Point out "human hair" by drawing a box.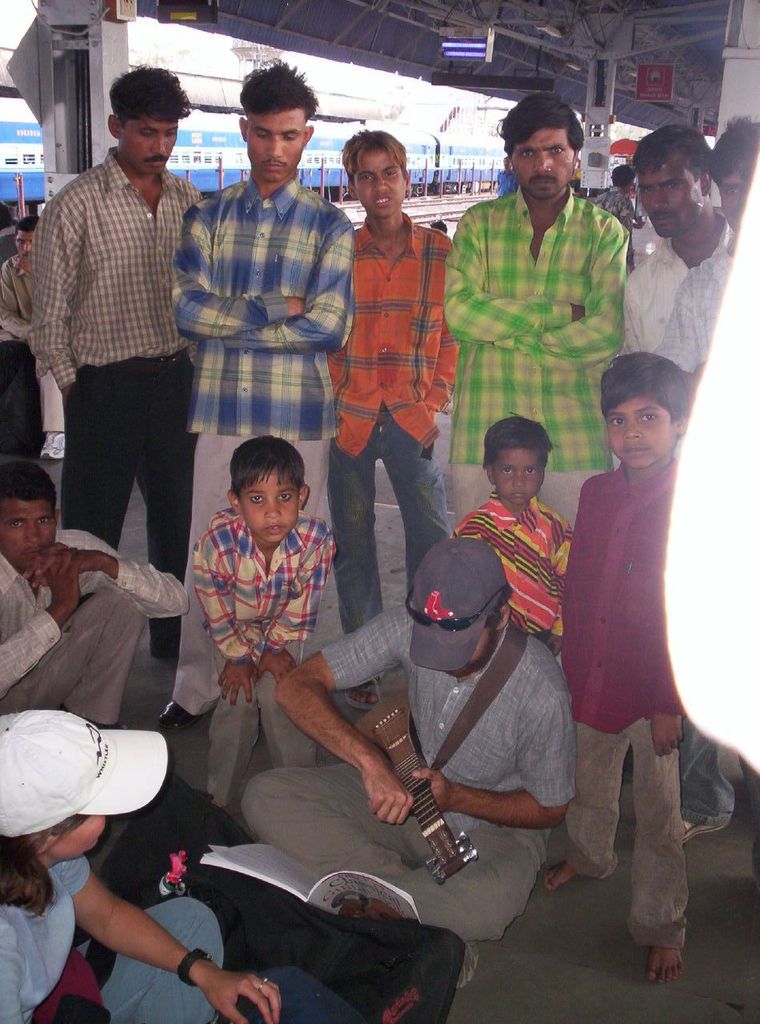
594, 353, 689, 420.
